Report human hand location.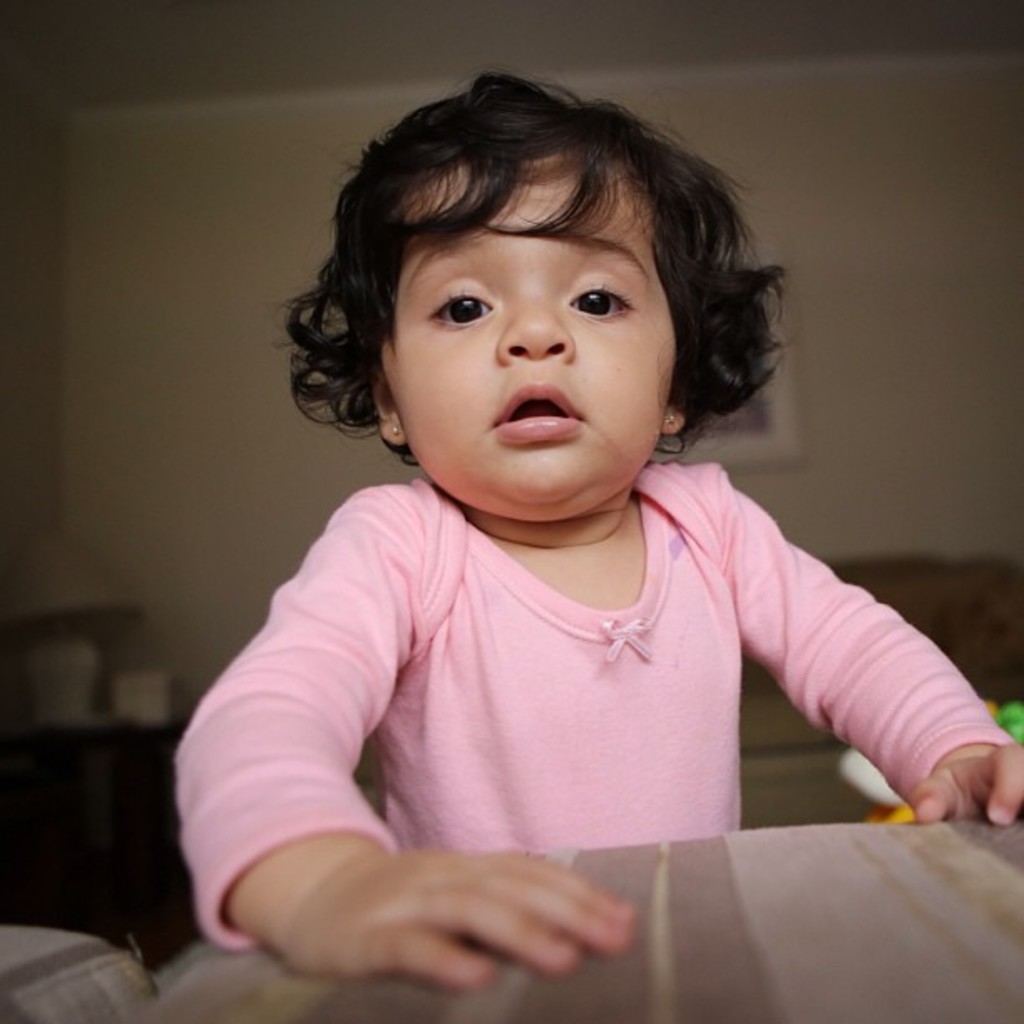
Report: [left=308, top=825, right=673, bottom=992].
